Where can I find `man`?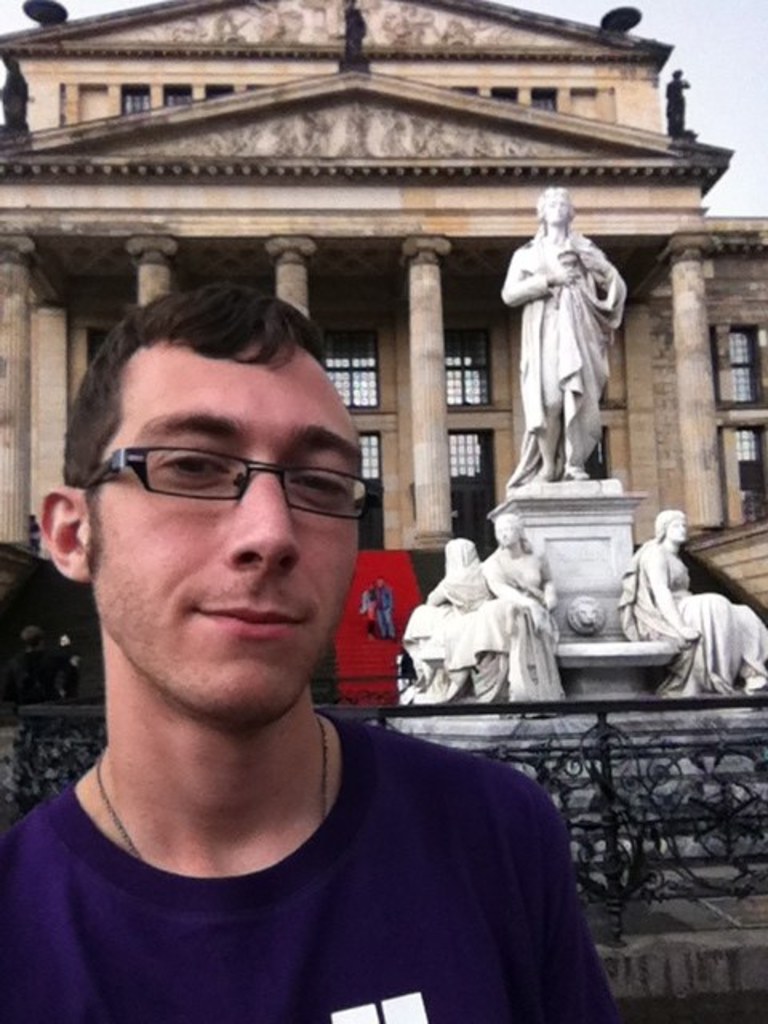
You can find it at [0, 290, 618, 1003].
